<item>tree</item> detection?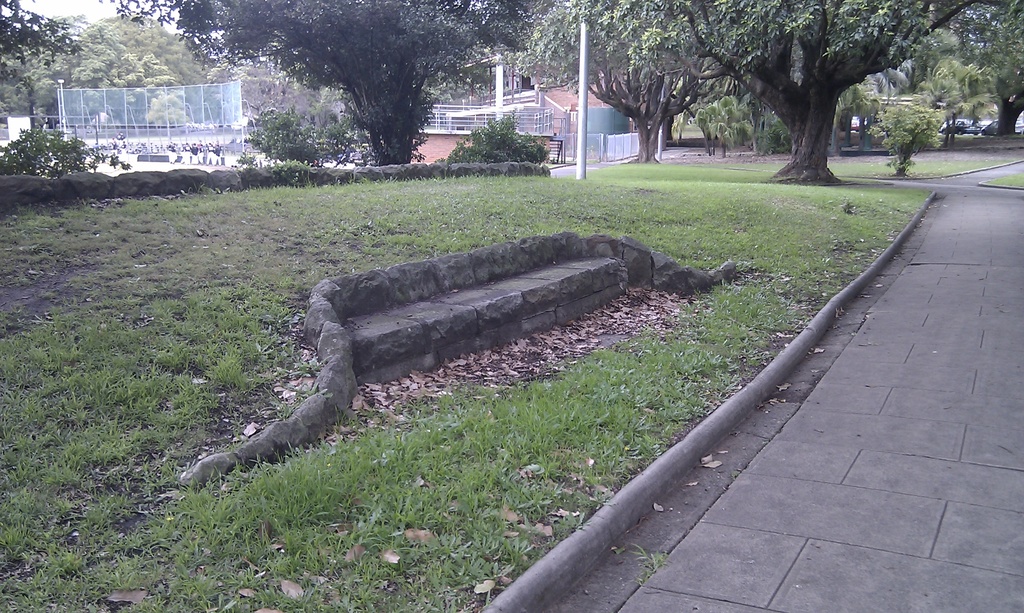
[left=927, top=0, right=1023, bottom=136]
